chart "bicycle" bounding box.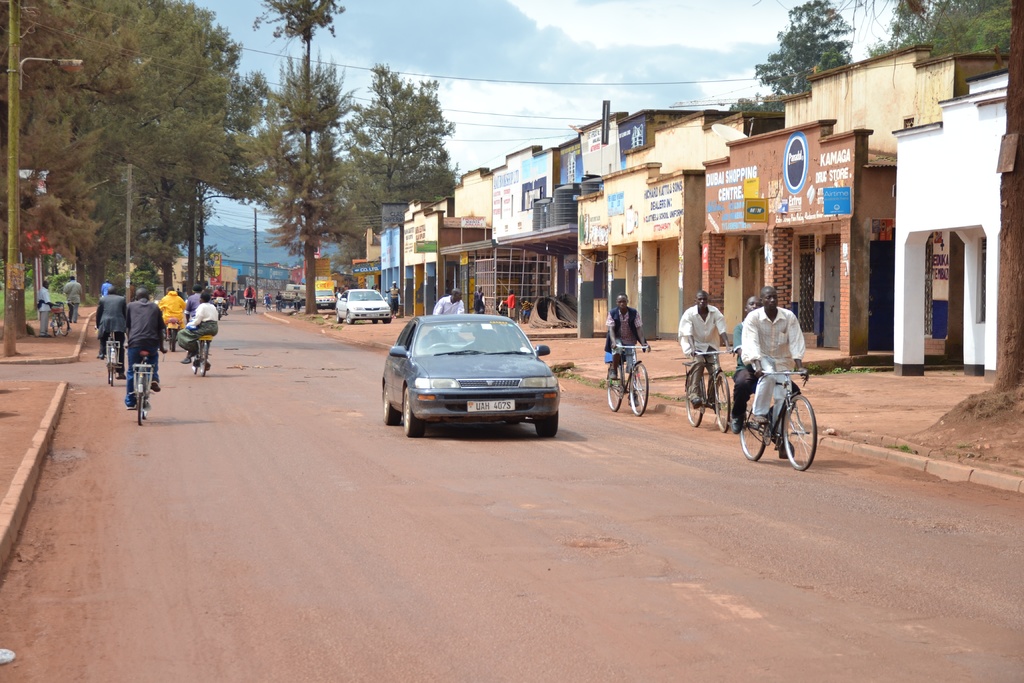
Charted: (165, 324, 177, 349).
